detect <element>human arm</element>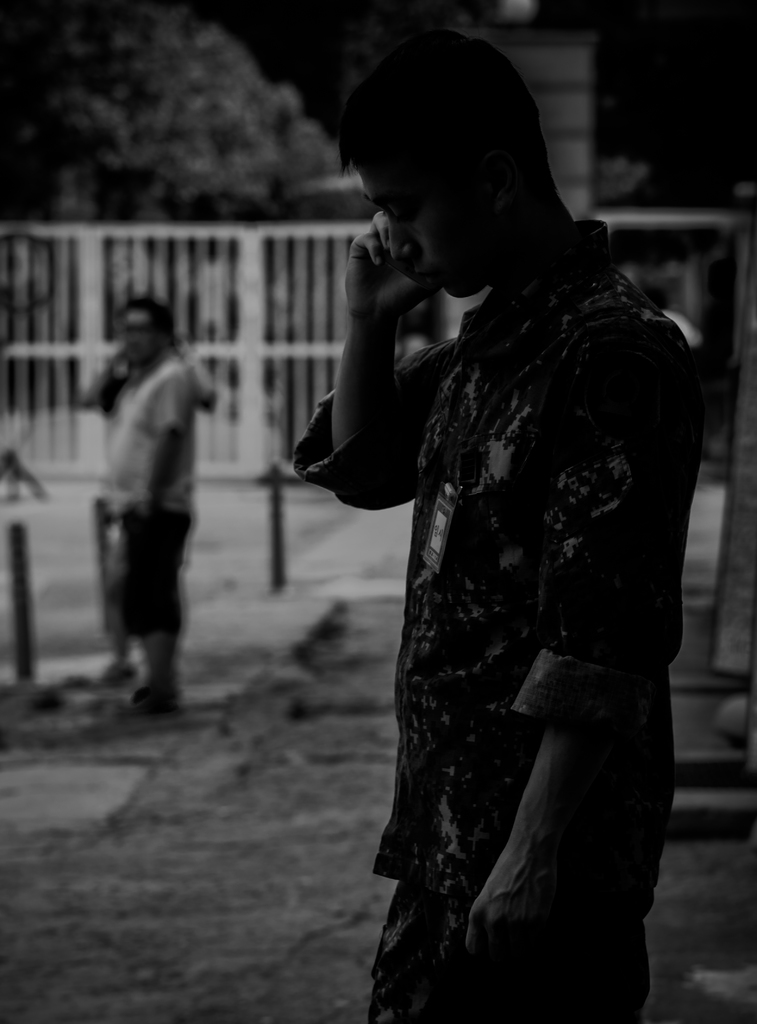
<region>67, 349, 129, 410</region>
